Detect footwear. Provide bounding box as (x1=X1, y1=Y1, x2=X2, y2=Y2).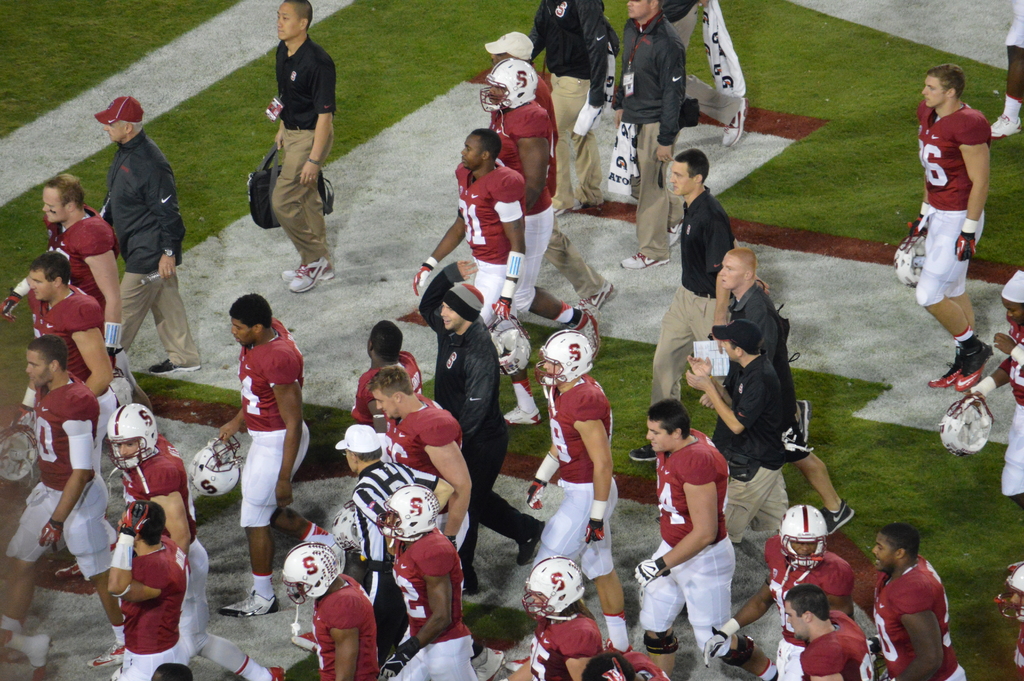
(x1=279, y1=270, x2=333, y2=282).
